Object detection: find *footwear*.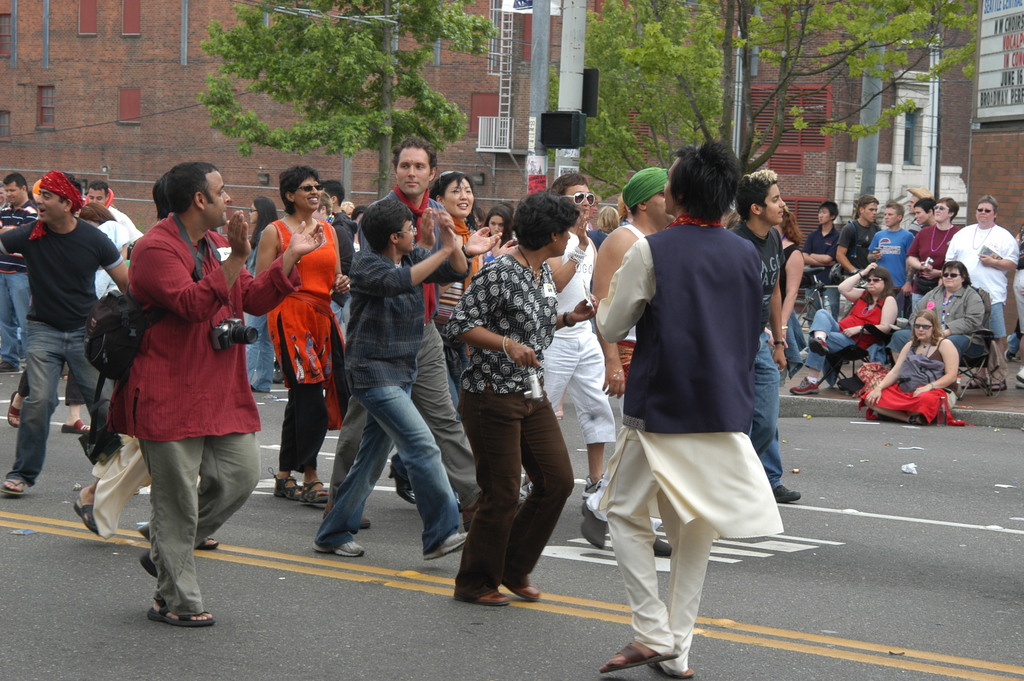
Rect(273, 472, 308, 507).
